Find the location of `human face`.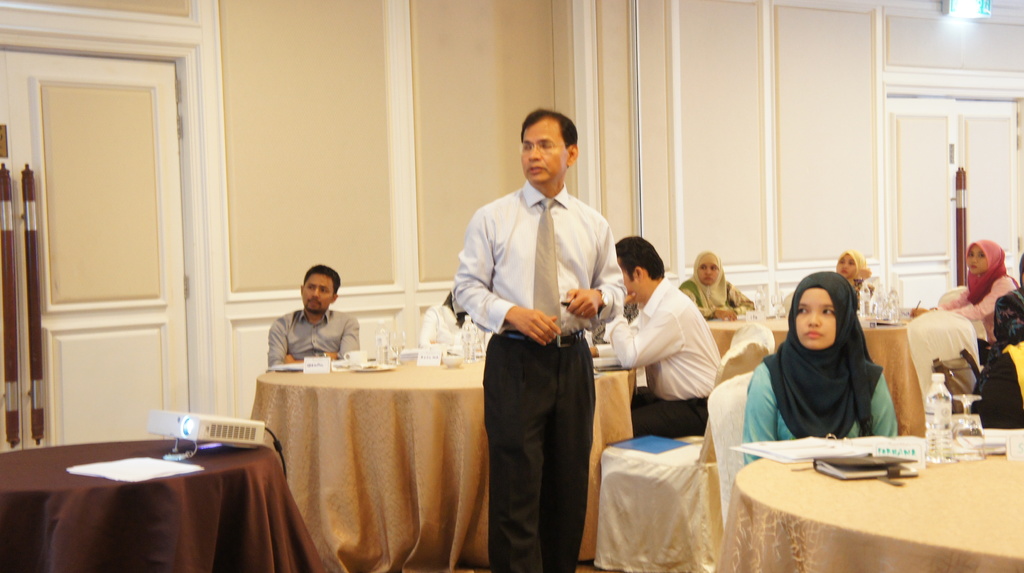
Location: (303, 272, 339, 317).
